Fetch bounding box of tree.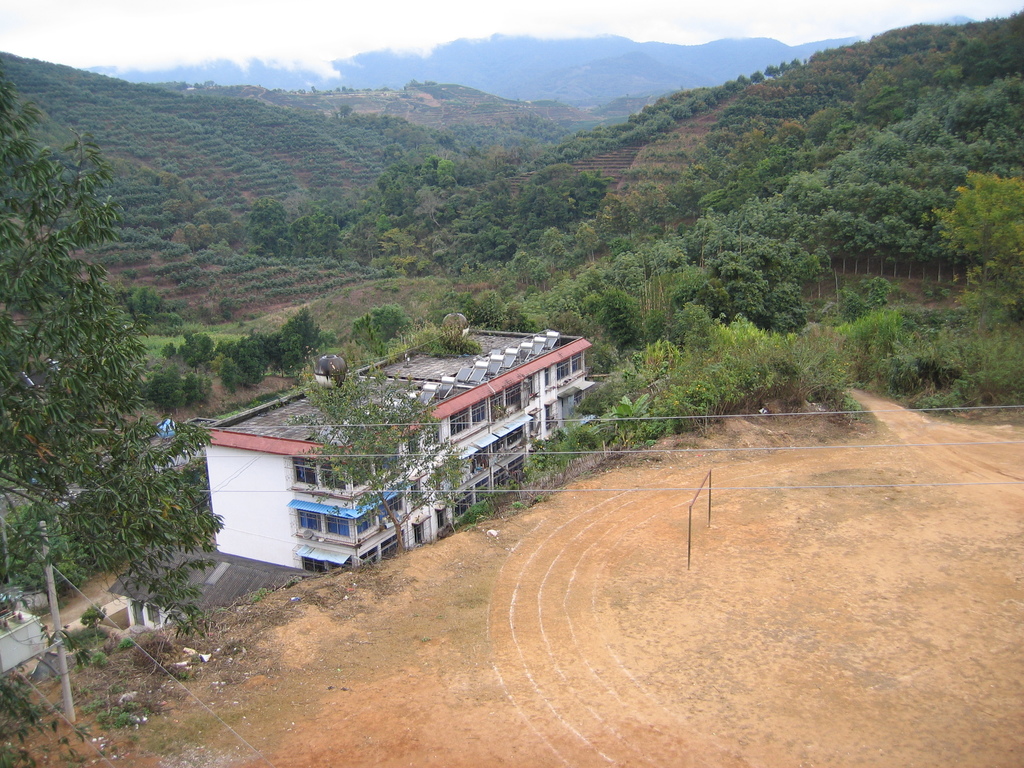
Bbox: bbox(17, 52, 216, 640).
